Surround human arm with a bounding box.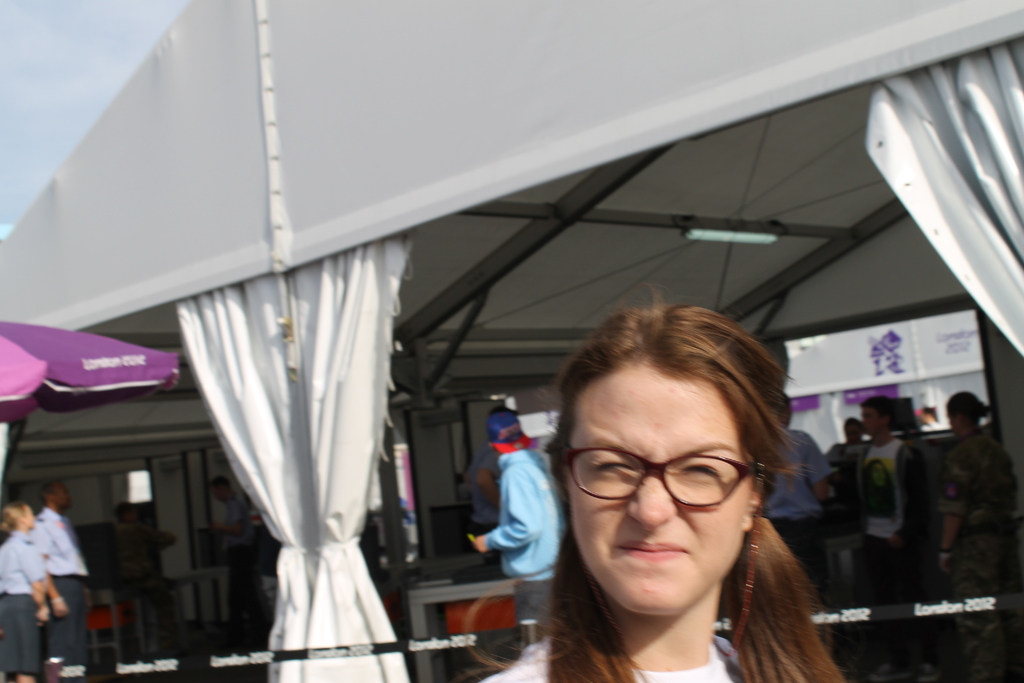
[left=1003, top=444, right=1023, bottom=537].
